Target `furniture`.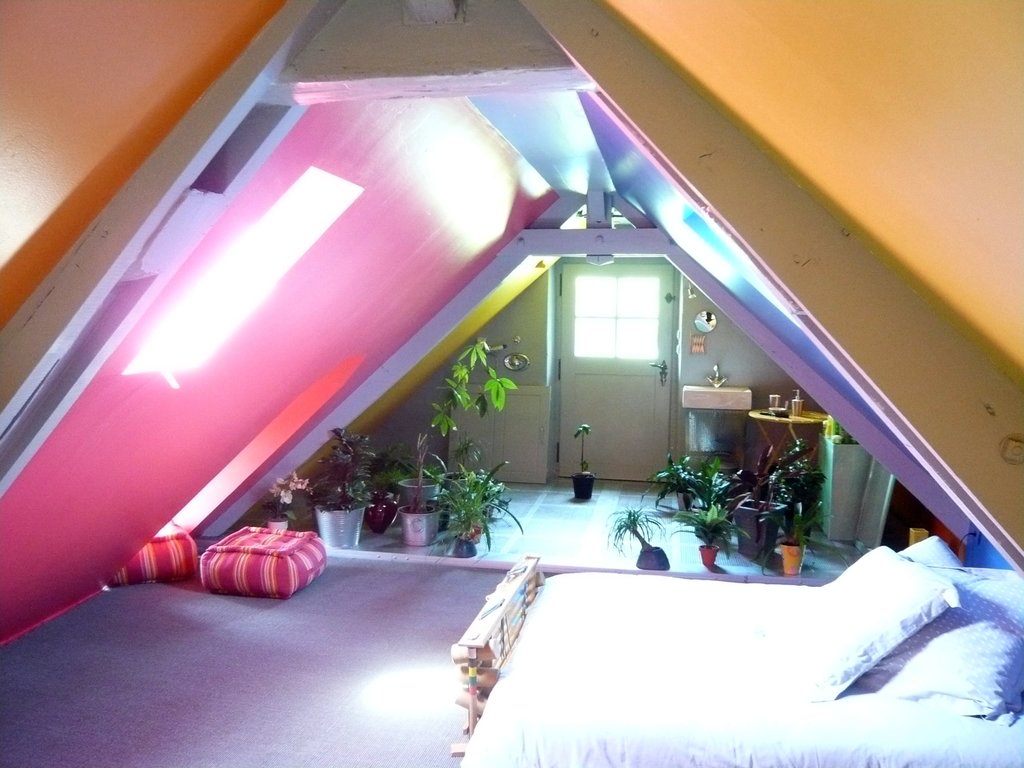
Target region: (left=106, top=519, right=202, bottom=588).
